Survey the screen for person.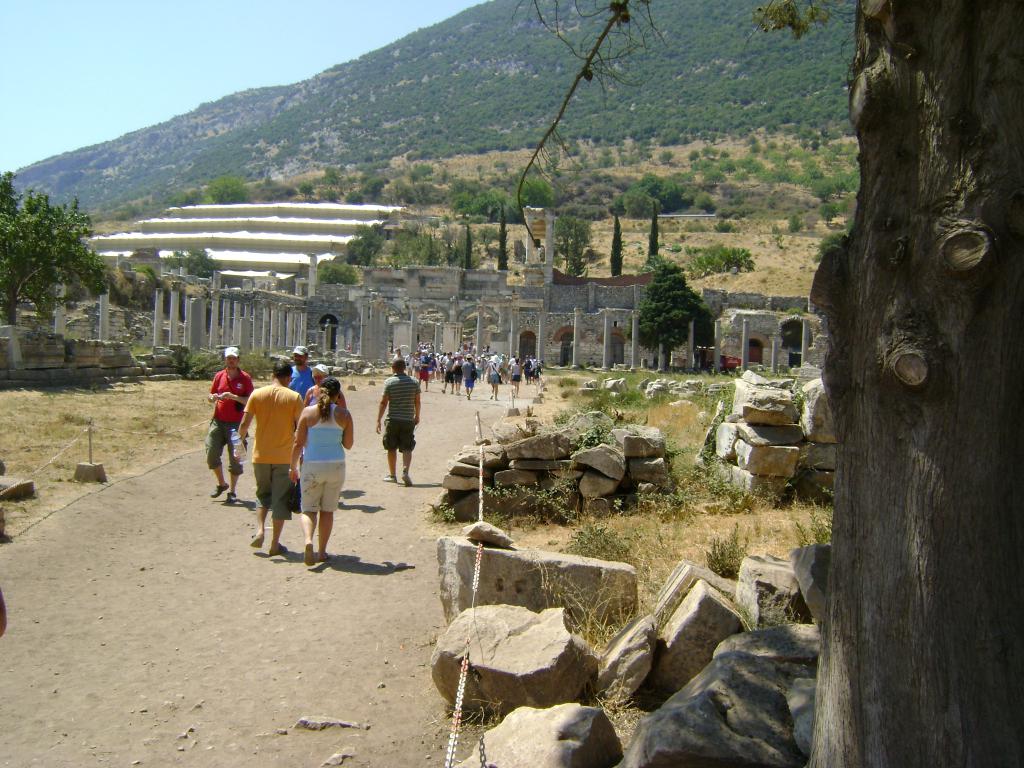
Survey found: (284,344,316,406).
